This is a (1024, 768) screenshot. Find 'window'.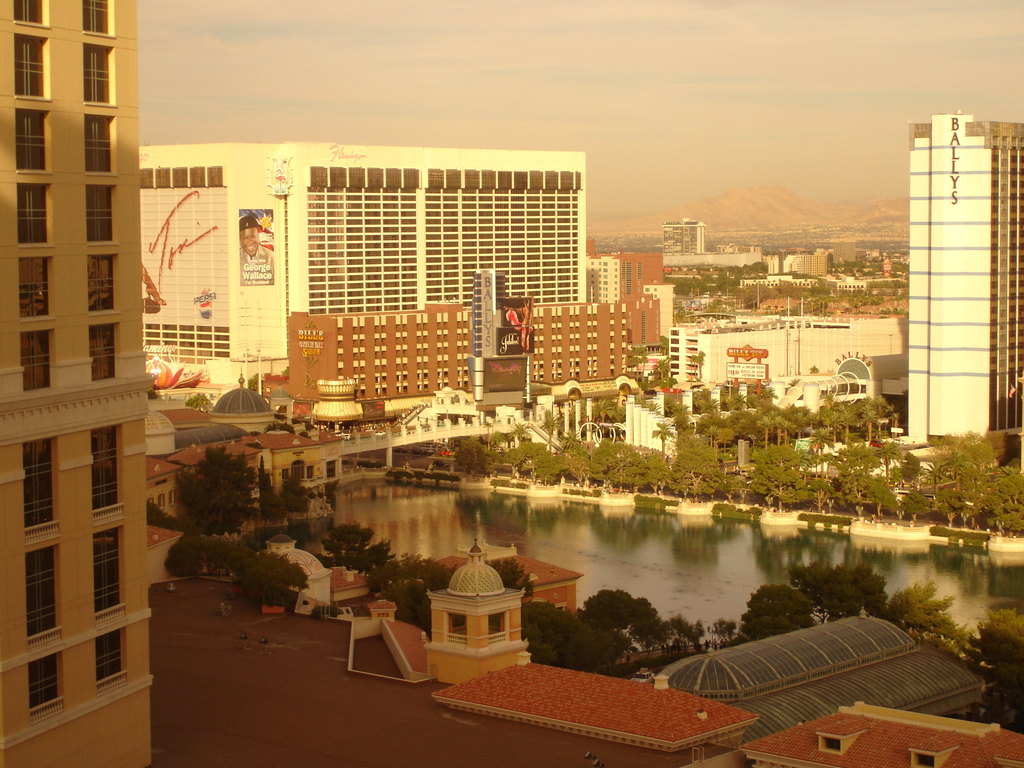
Bounding box: 371 373 379 382.
